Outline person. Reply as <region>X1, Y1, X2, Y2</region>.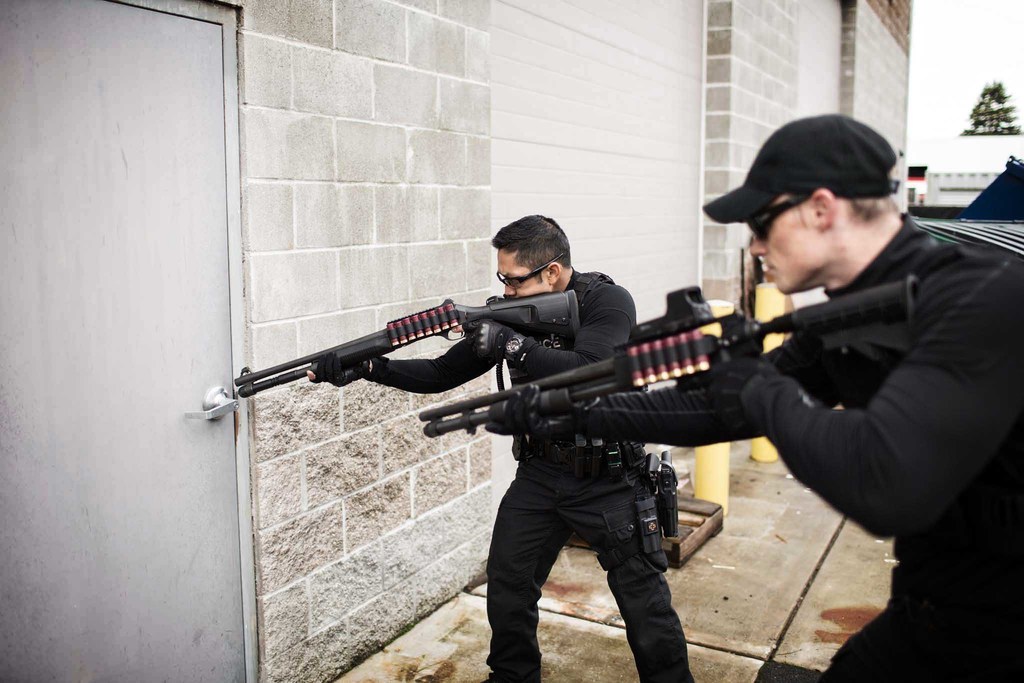
<region>309, 223, 703, 682</region>.
